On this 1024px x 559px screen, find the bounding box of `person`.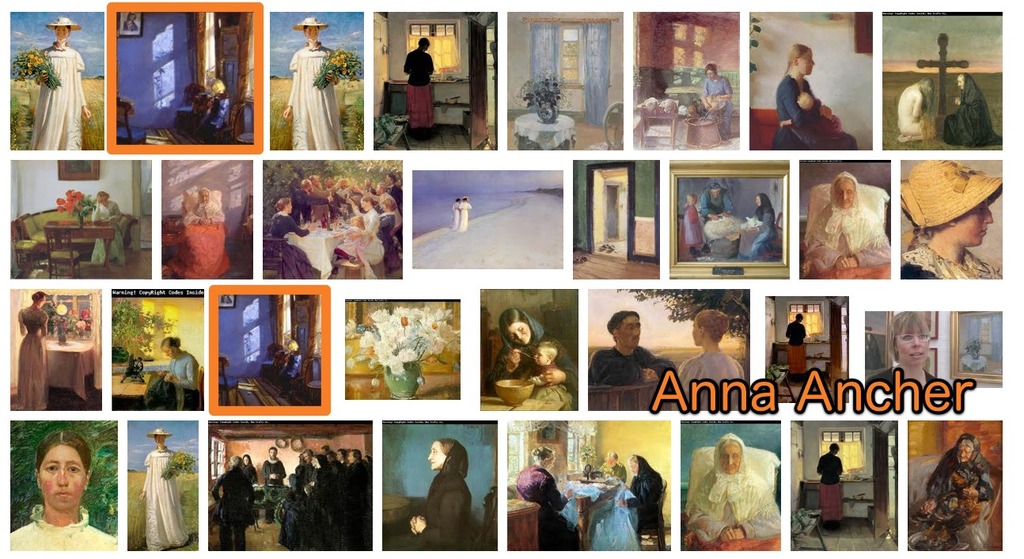
Bounding box: l=522, t=337, r=570, b=404.
